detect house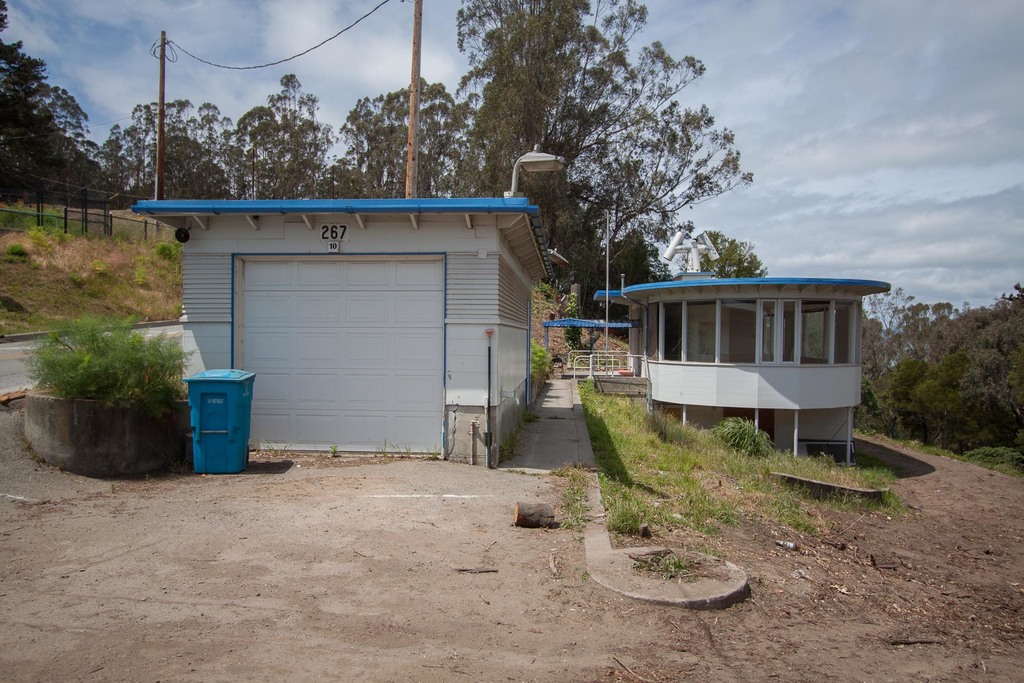
left=605, top=249, right=904, bottom=448
